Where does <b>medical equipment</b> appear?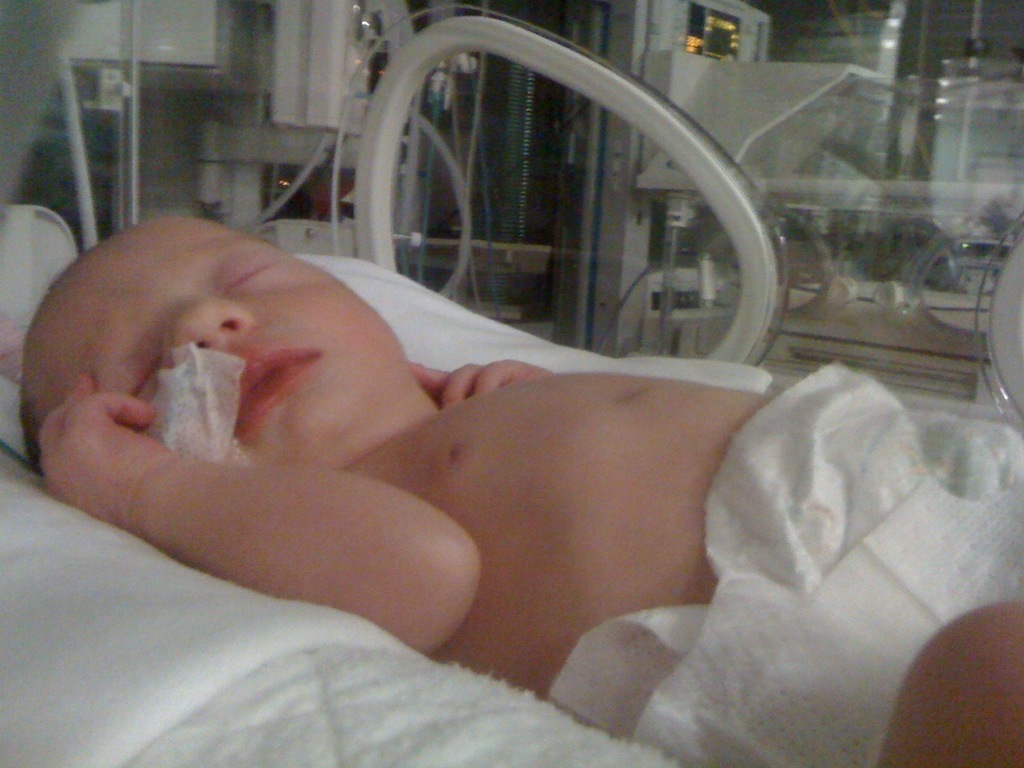
Appears at box(0, 12, 680, 767).
